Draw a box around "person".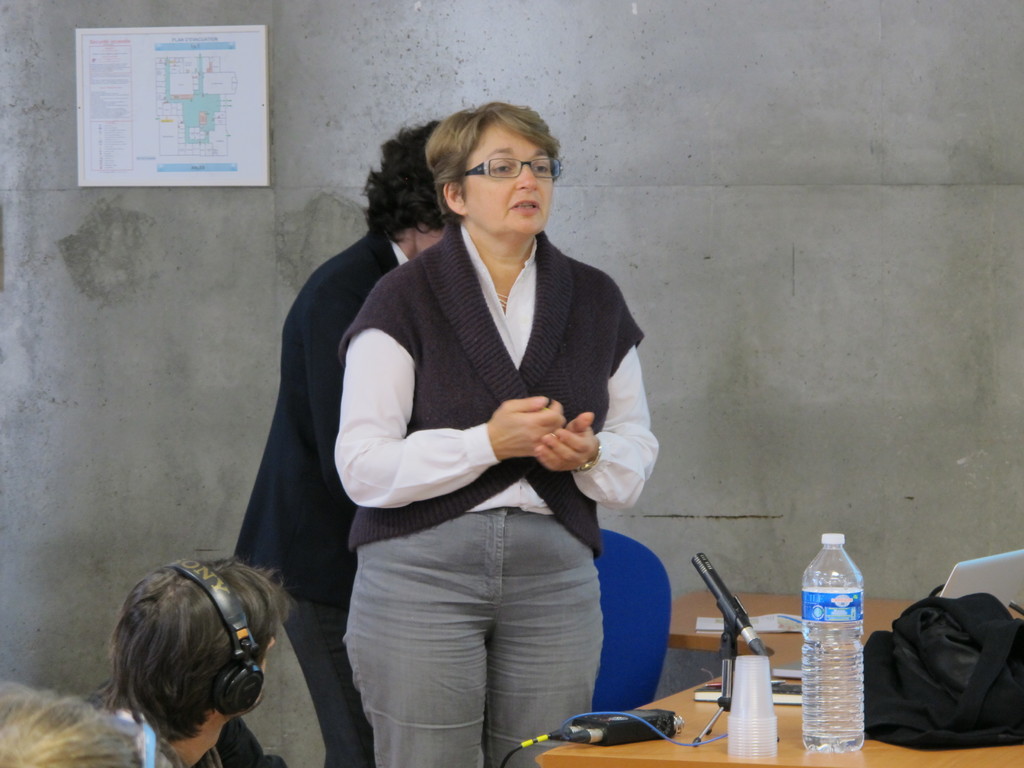
box=[215, 105, 466, 767].
